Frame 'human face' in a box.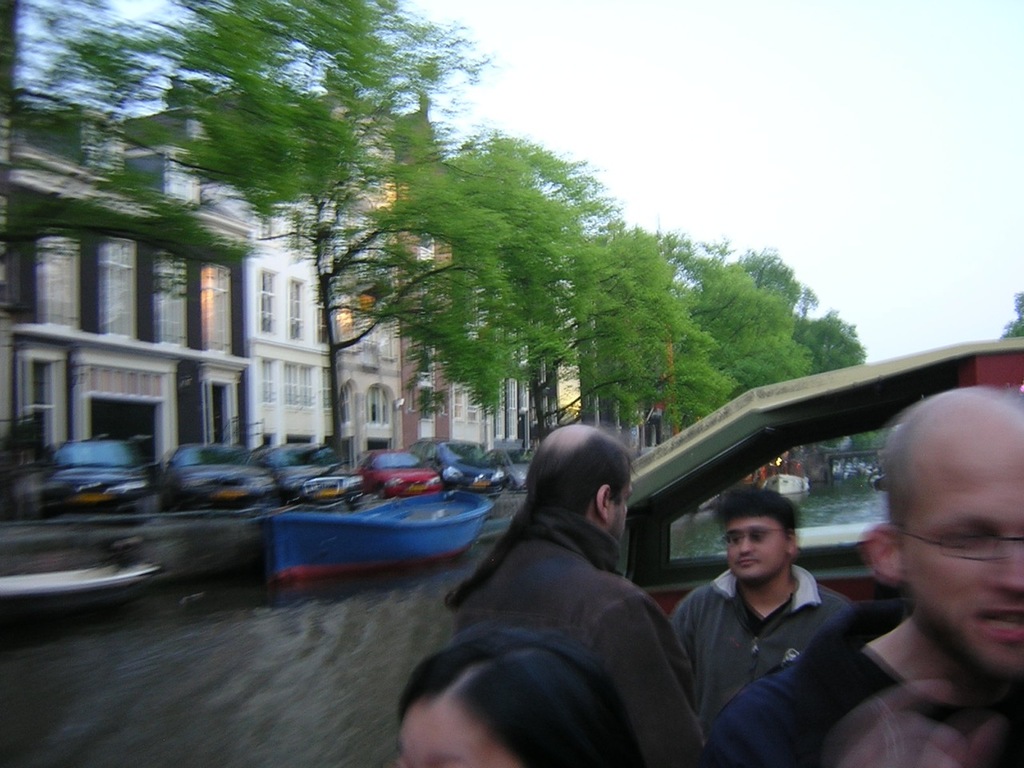
[left=910, top=446, right=1023, bottom=686].
